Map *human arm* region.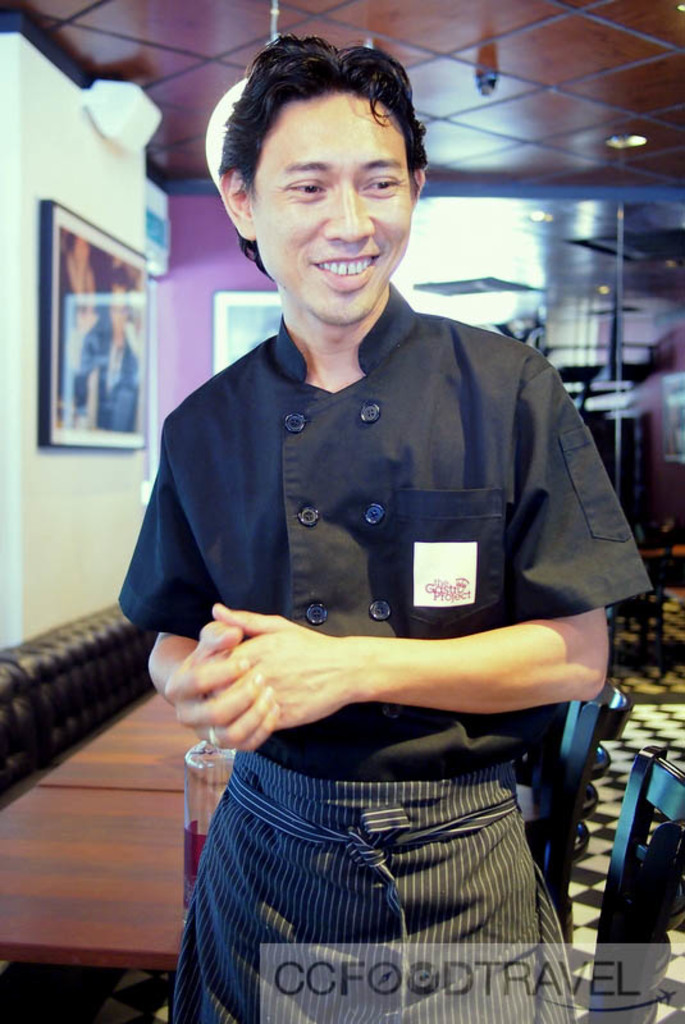
Mapped to x1=138 y1=399 x2=298 y2=773.
